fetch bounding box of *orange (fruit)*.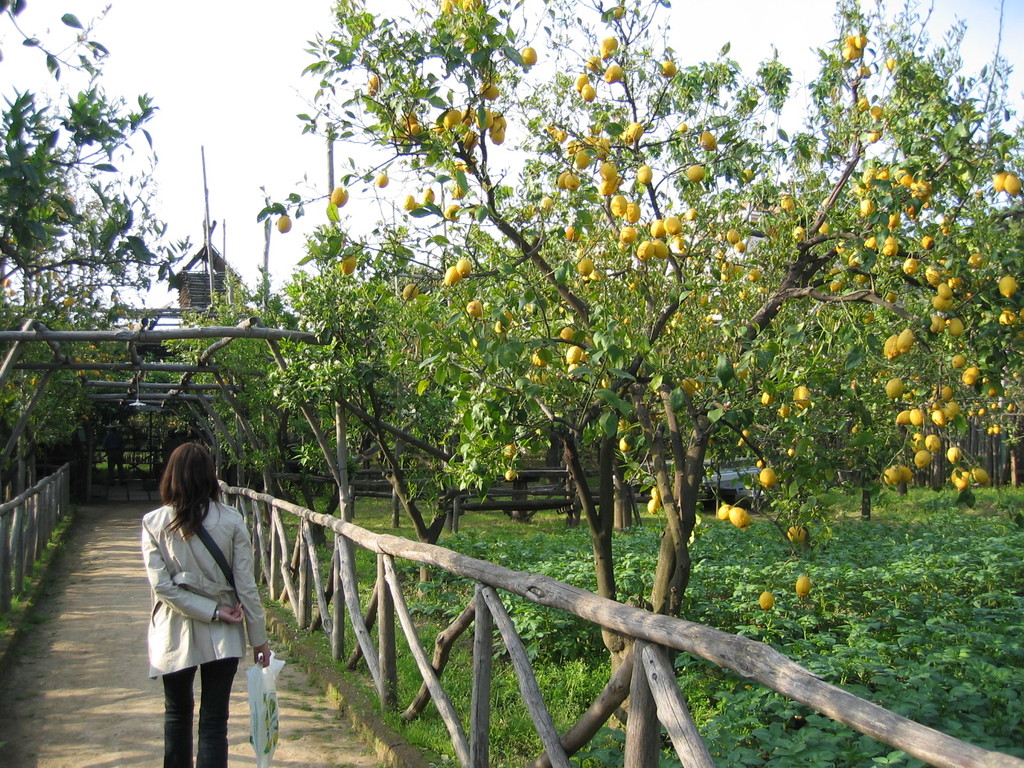
Bbox: bbox(796, 565, 813, 596).
